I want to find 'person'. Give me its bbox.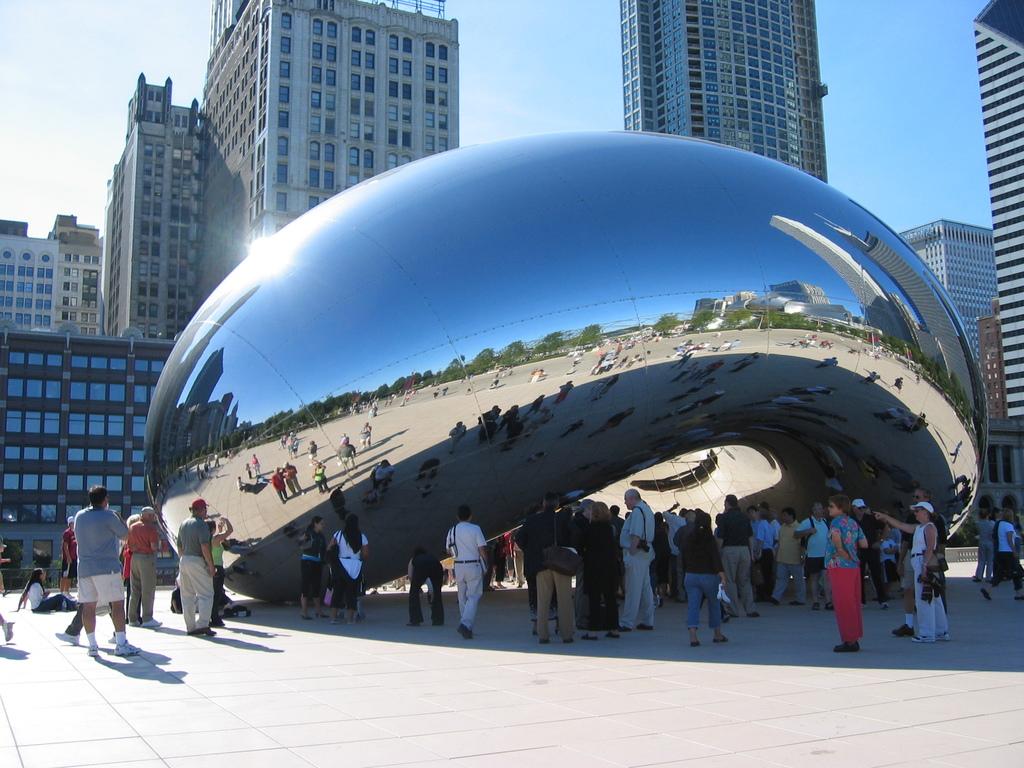
[774,507,810,607].
